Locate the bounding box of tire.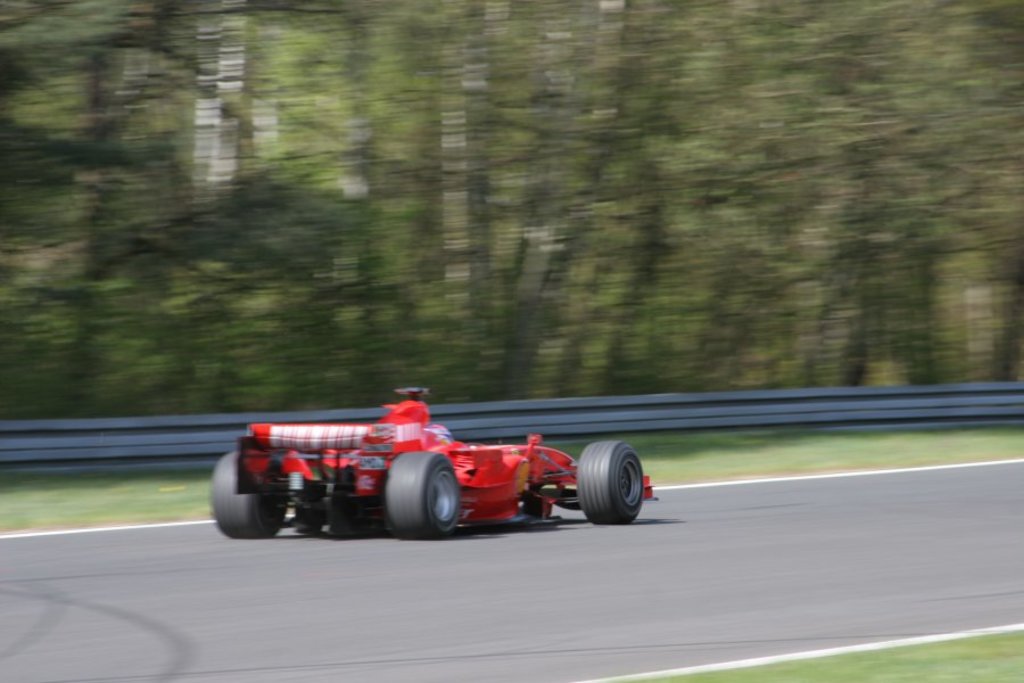
Bounding box: bbox=(209, 449, 287, 541).
